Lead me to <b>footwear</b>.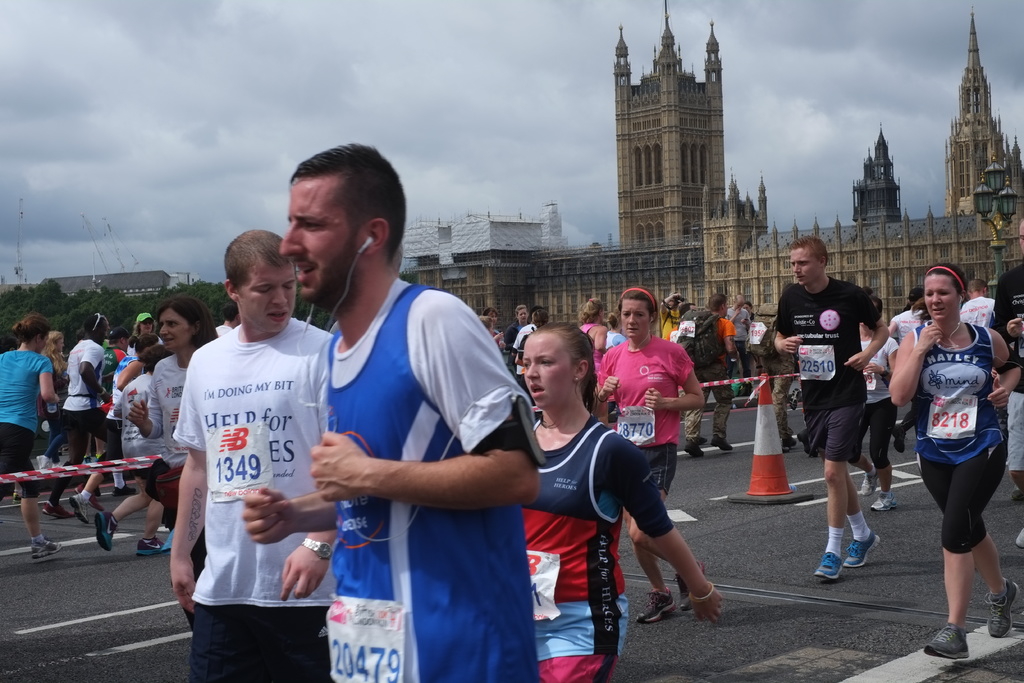
Lead to bbox=[868, 484, 900, 514].
